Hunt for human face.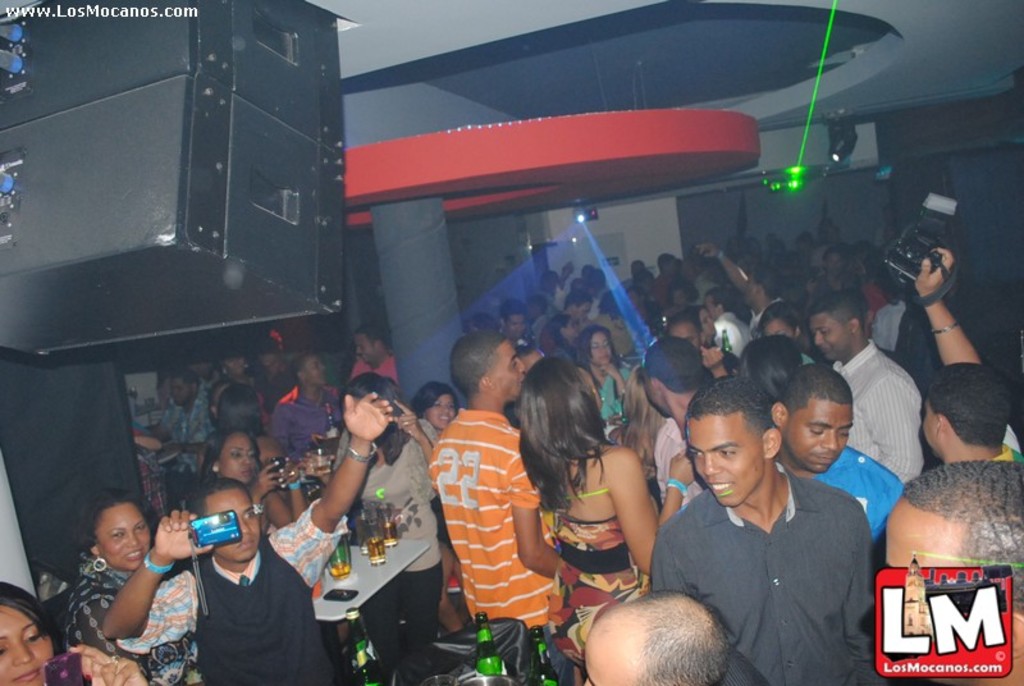
Hunted down at <box>545,269,561,293</box>.
